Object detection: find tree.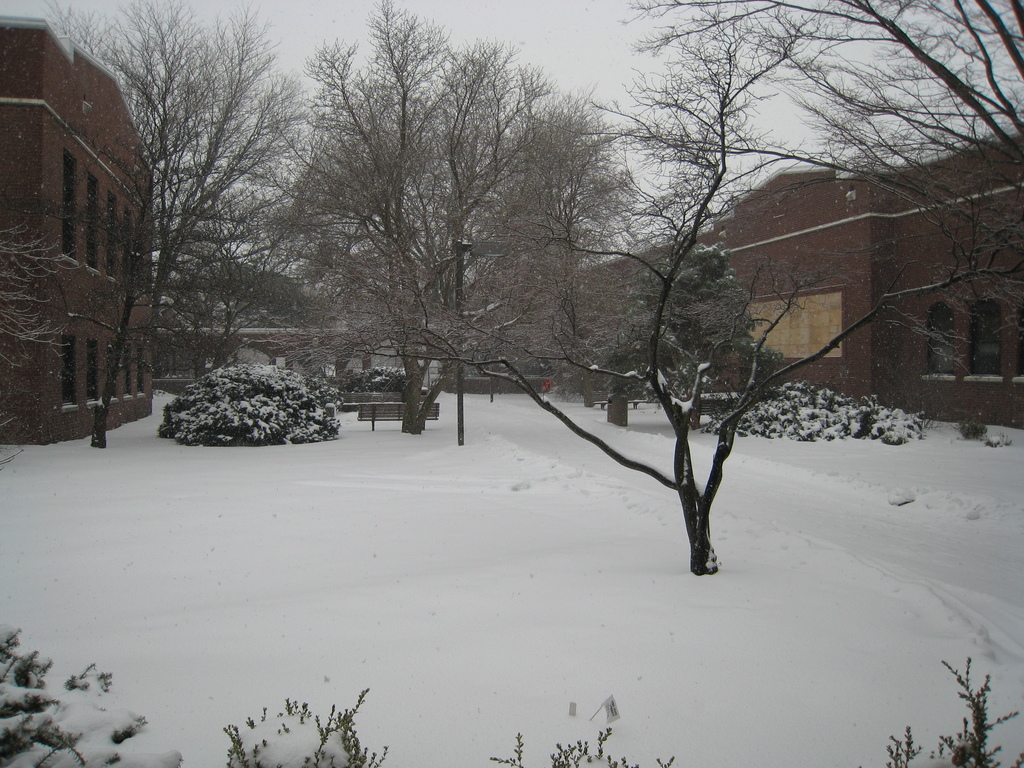
bbox=(0, 0, 311, 447).
